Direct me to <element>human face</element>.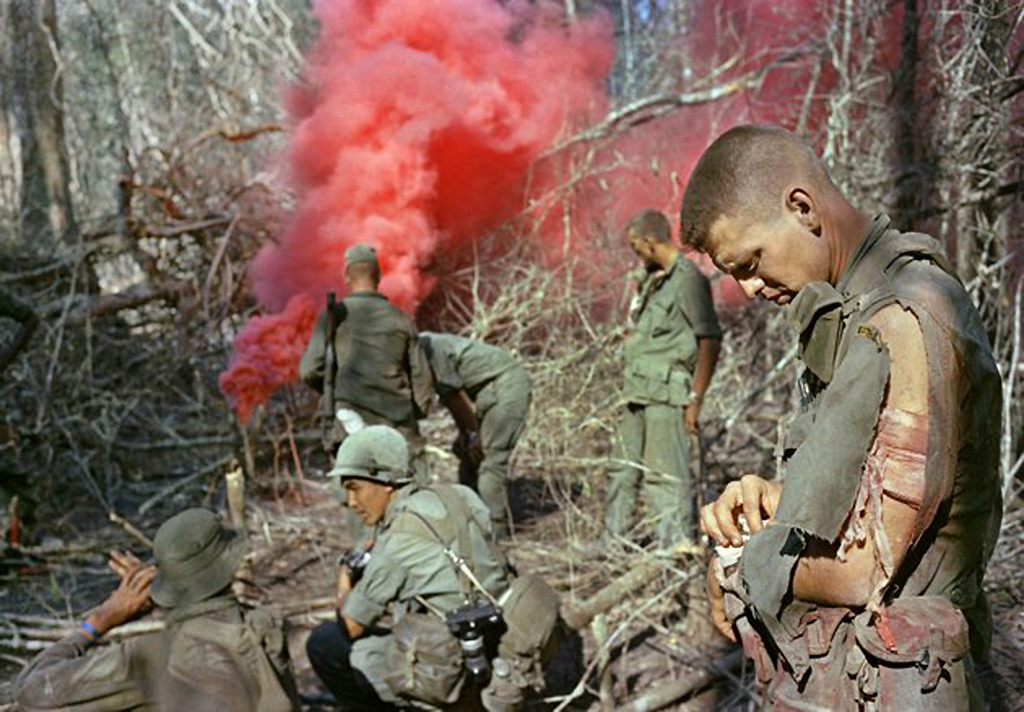
Direction: bbox=[697, 210, 832, 309].
